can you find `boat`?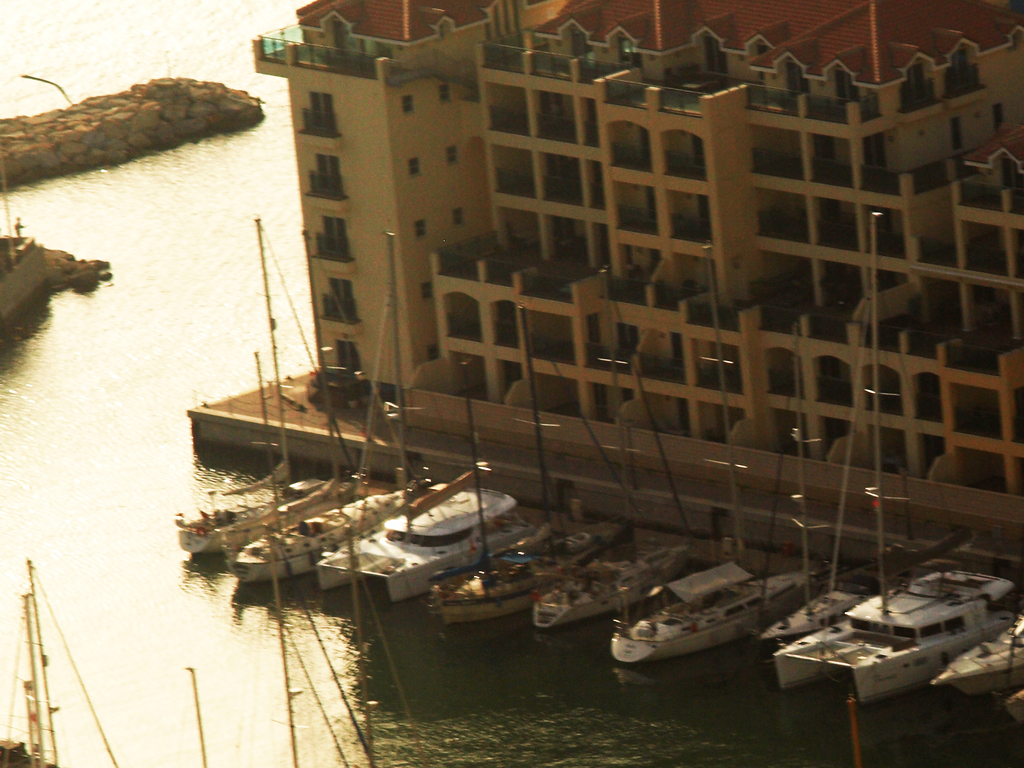
Yes, bounding box: 523 383 694 628.
